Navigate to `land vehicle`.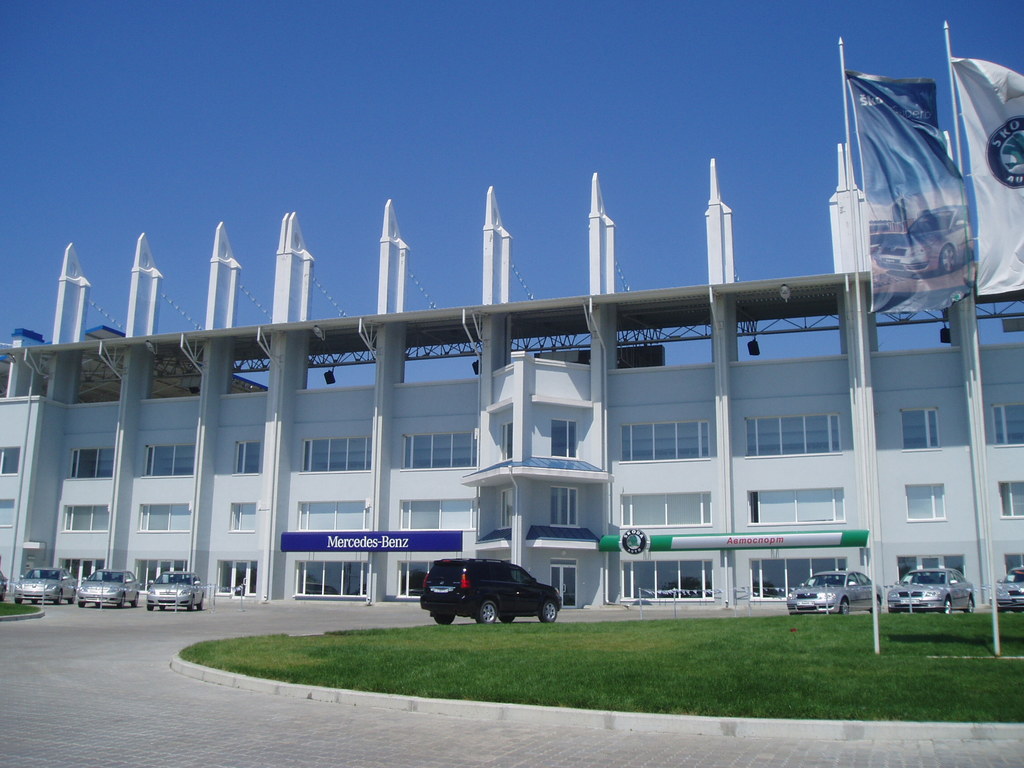
Navigation target: select_region(12, 568, 80, 606).
